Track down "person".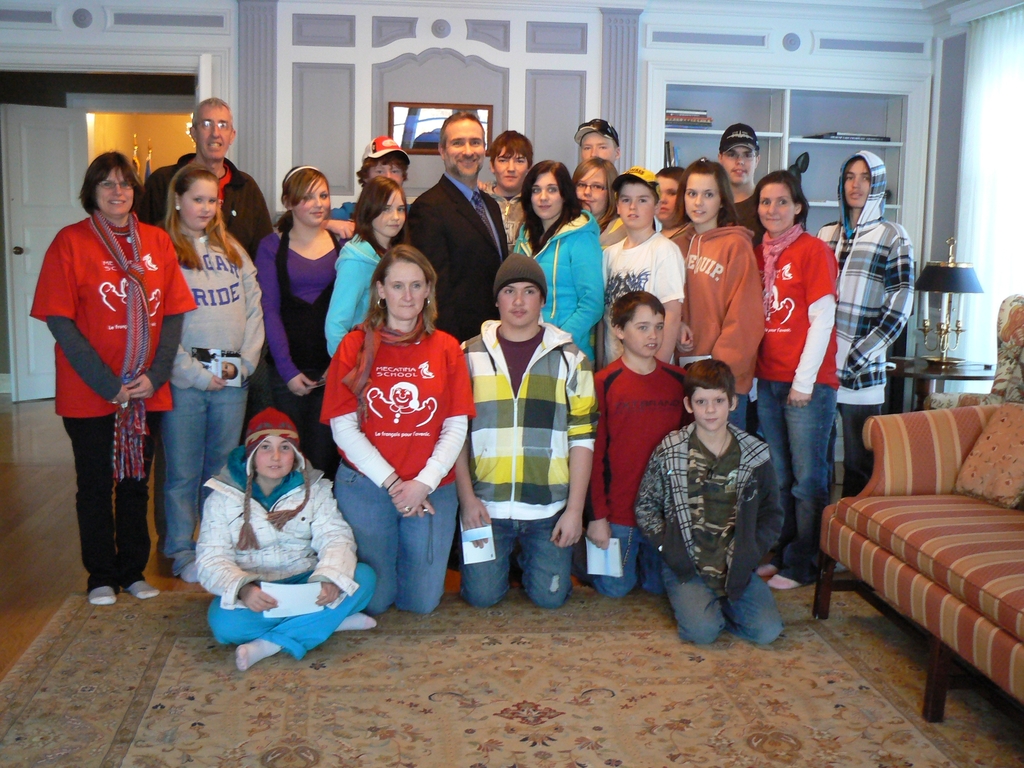
Tracked to box=[136, 94, 278, 273].
